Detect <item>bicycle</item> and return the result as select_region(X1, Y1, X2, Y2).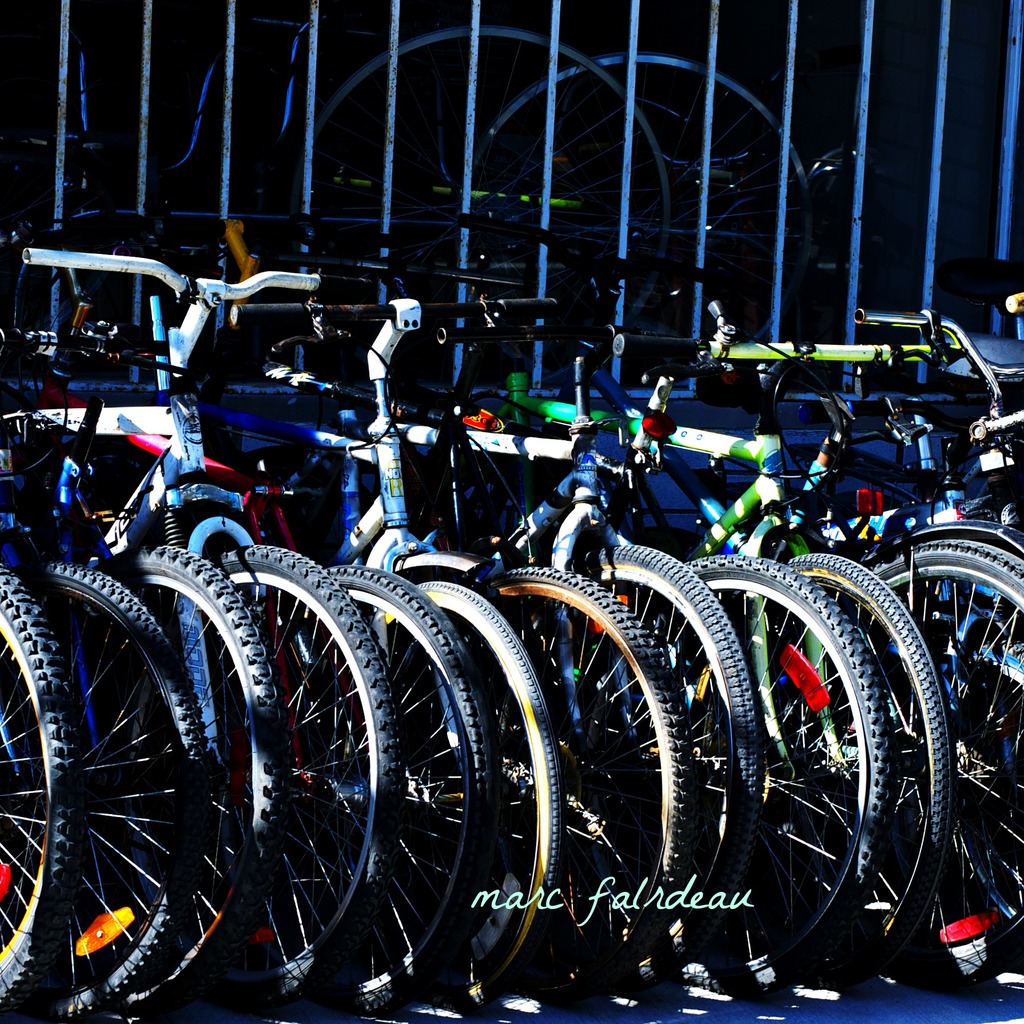
select_region(562, 304, 786, 950).
